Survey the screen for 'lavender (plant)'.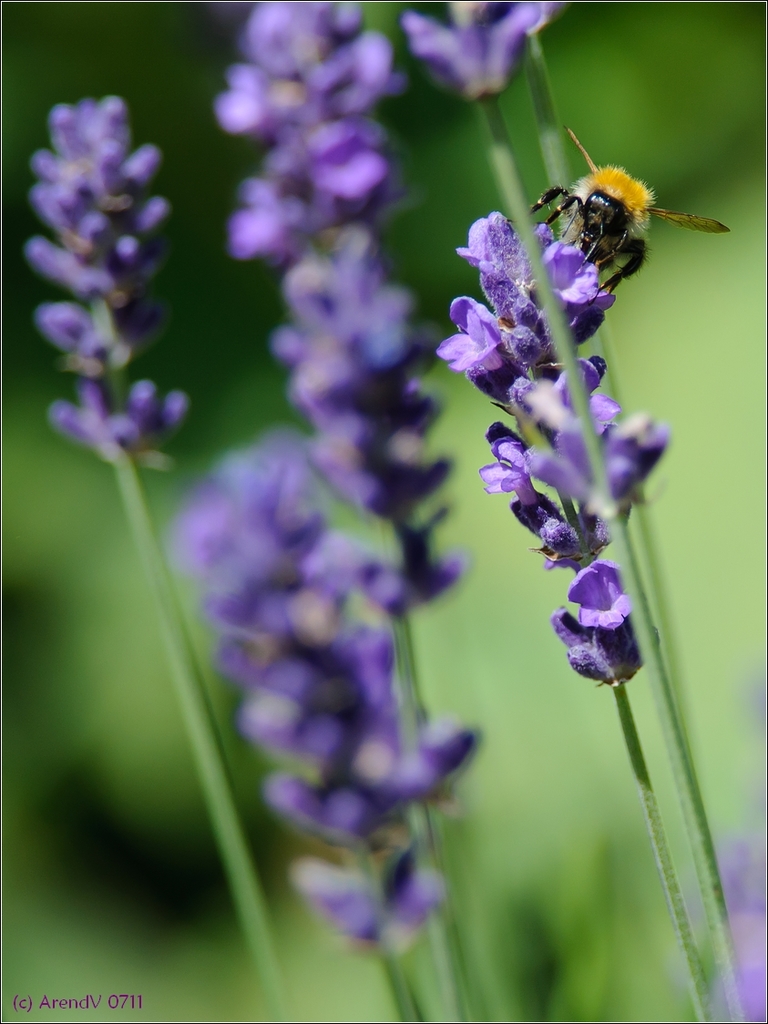
Survey found: BBox(417, 181, 712, 1023).
